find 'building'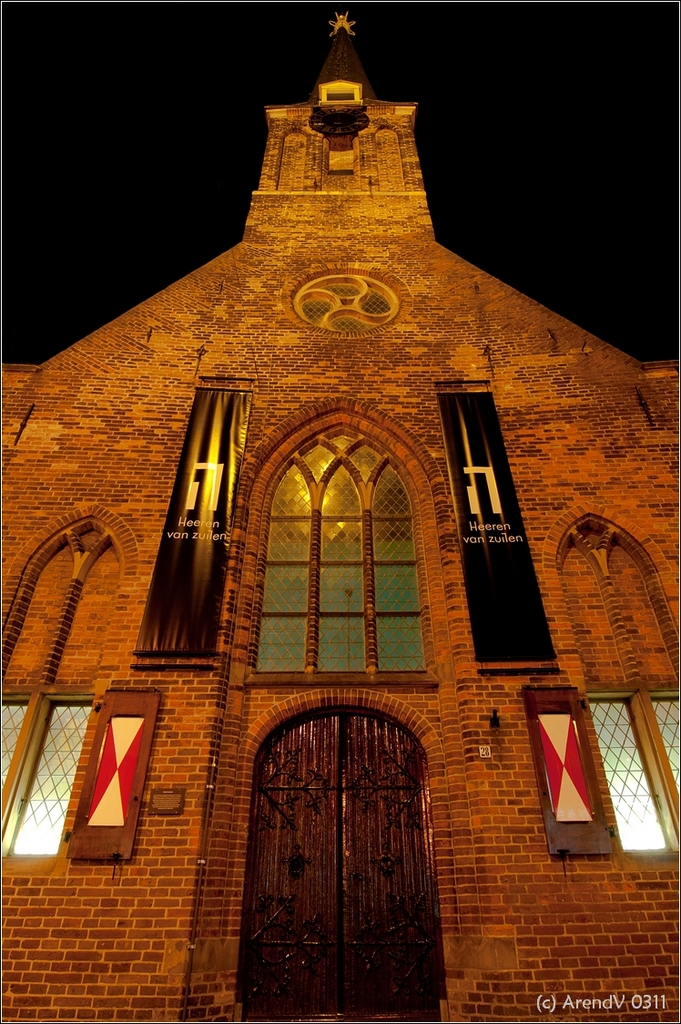
pyautogui.locateOnScreen(0, 5, 680, 1023)
